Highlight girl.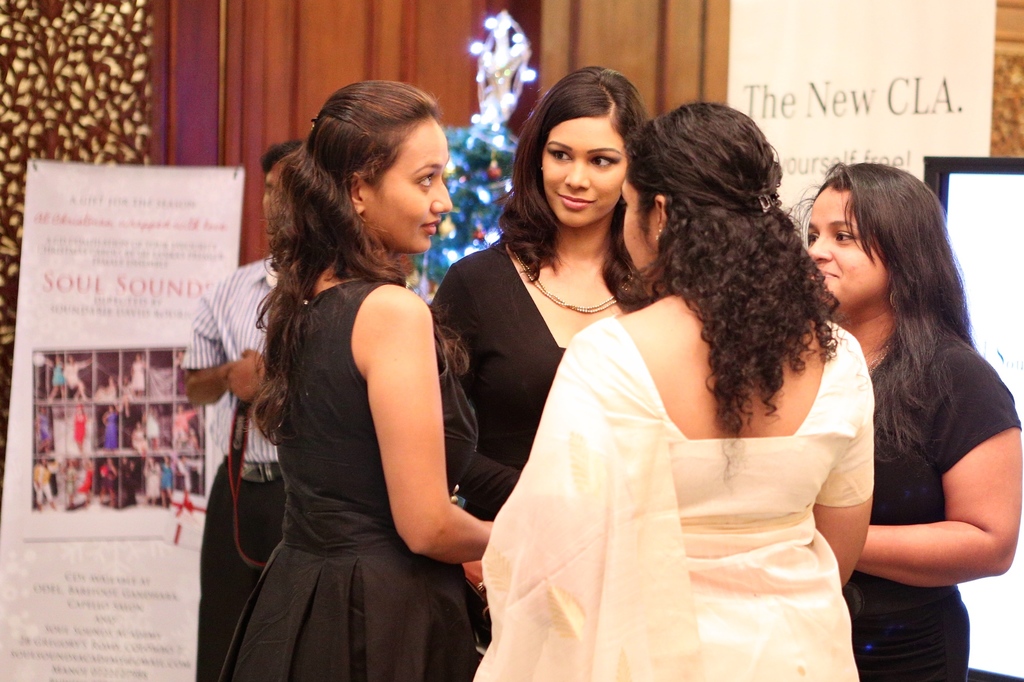
Highlighted region: bbox=(796, 155, 1023, 681).
